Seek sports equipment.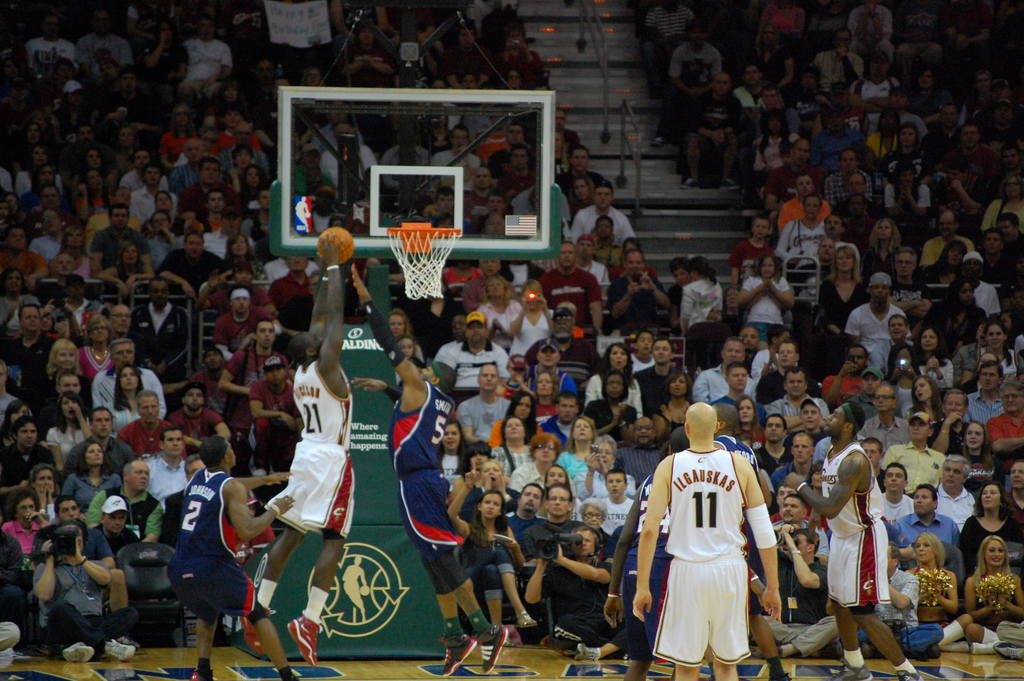
Rect(316, 223, 355, 268).
